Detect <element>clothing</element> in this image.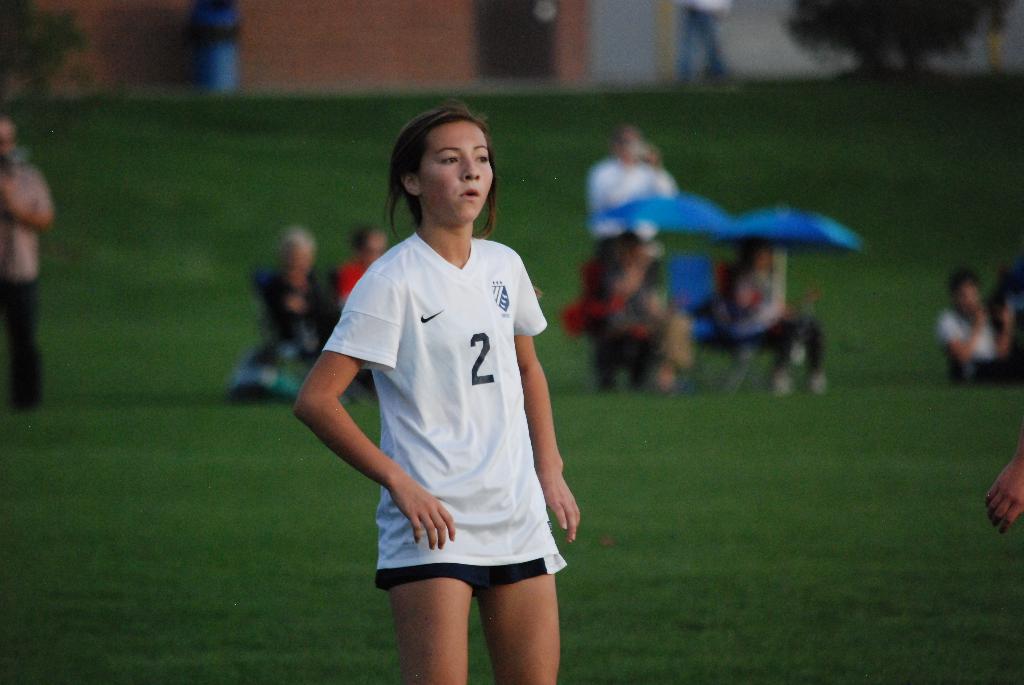
Detection: Rect(326, 187, 576, 595).
